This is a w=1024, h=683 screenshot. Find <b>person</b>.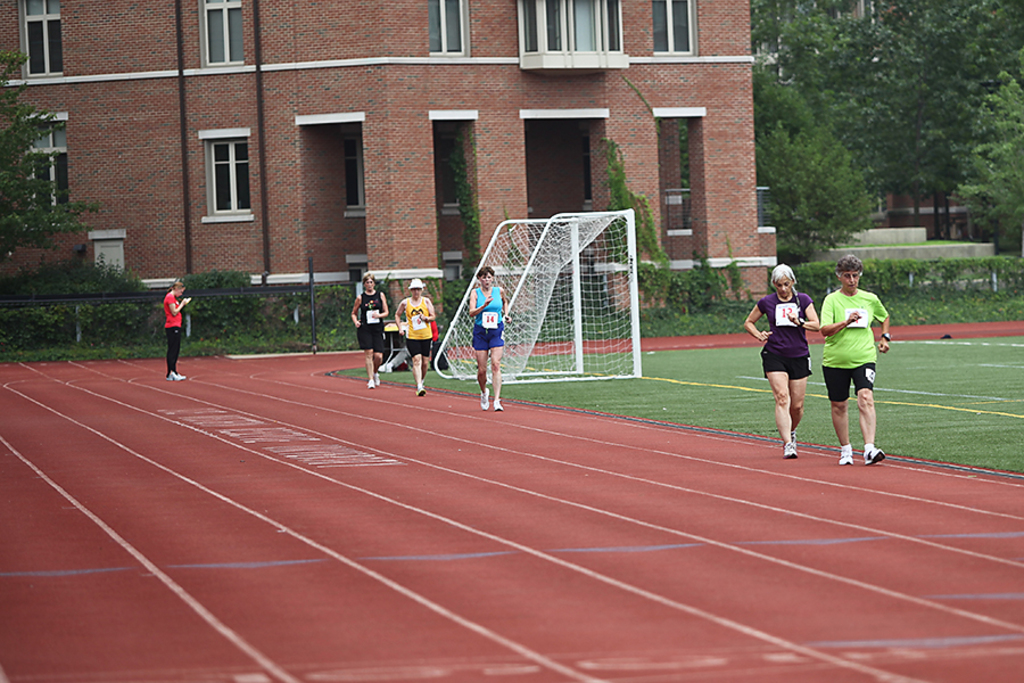
Bounding box: rect(349, 269, 389, 389).
